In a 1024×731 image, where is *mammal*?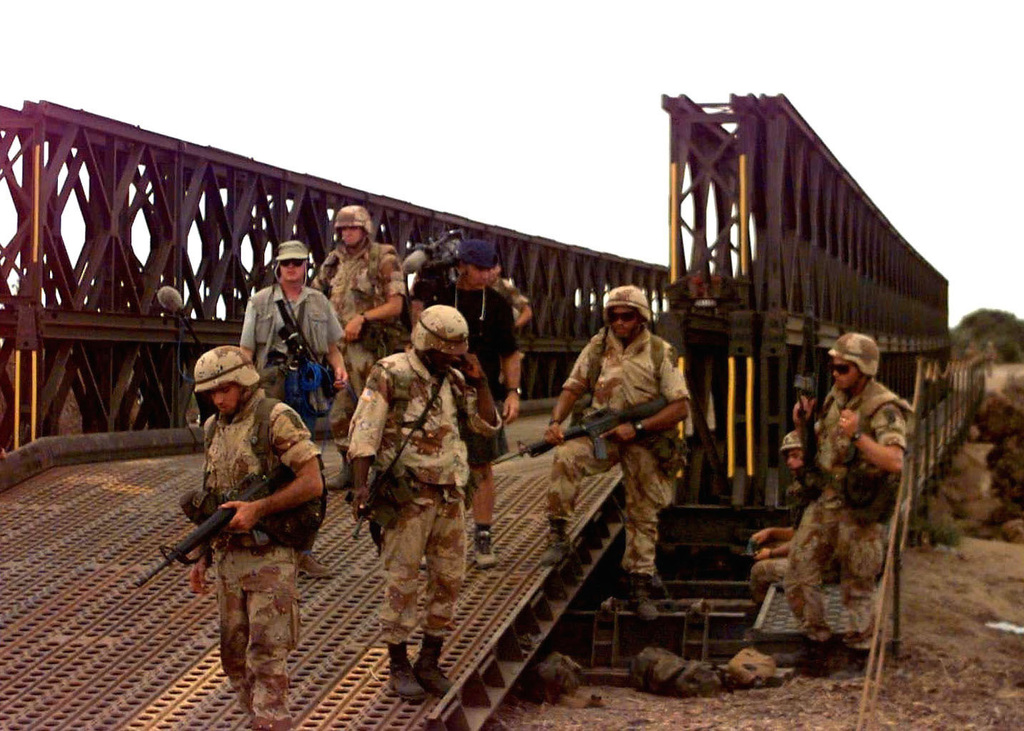
l=240, t=239, r=348, b=578.
